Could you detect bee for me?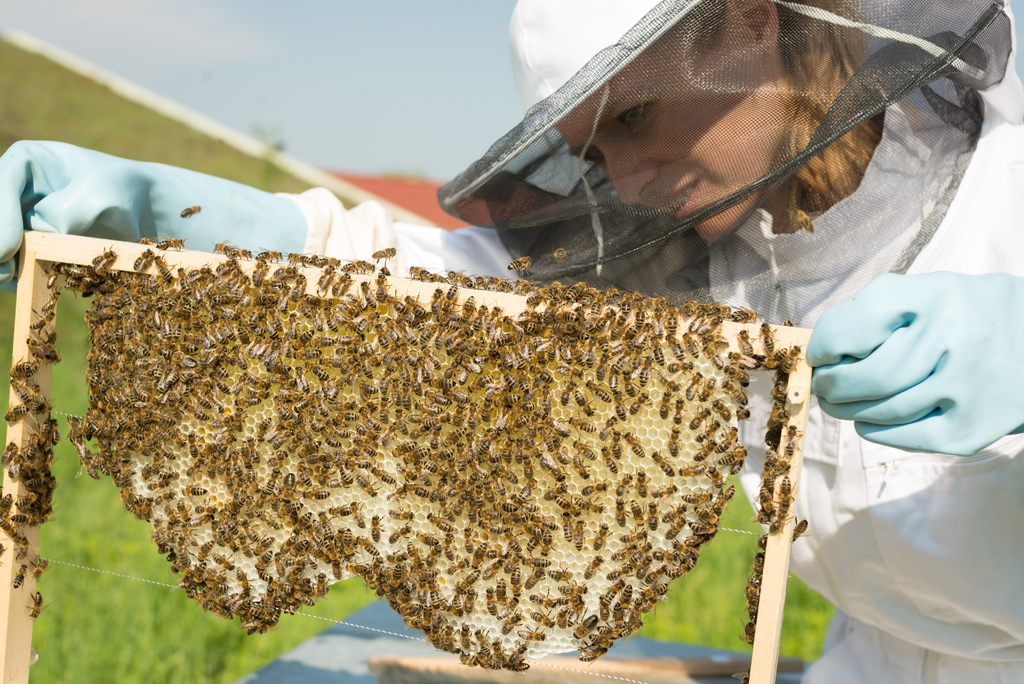
Detection result: 181 485 210 499.
